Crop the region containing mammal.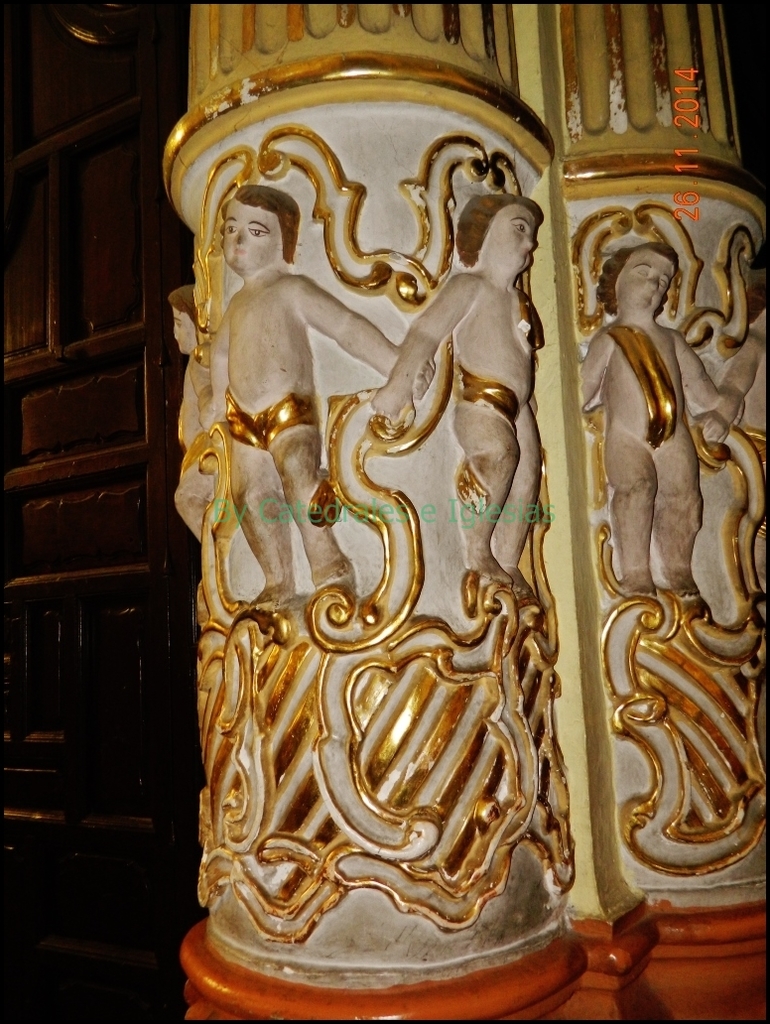
Crop region: left=583, top=242, right=738, bottom=591.
